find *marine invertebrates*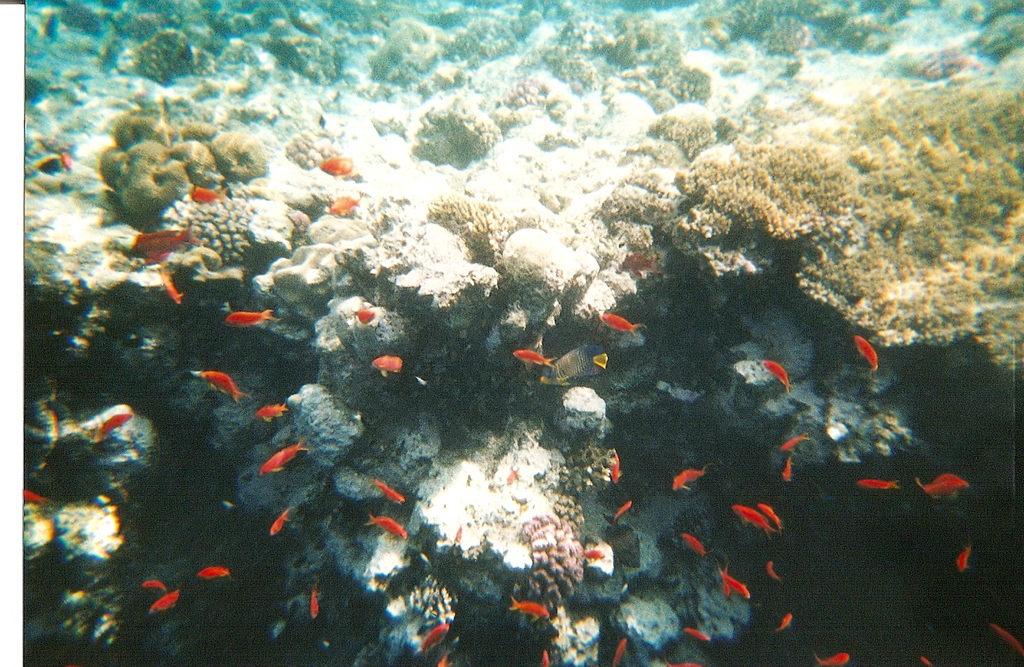
bbox=[119, 134, 183, 216]
